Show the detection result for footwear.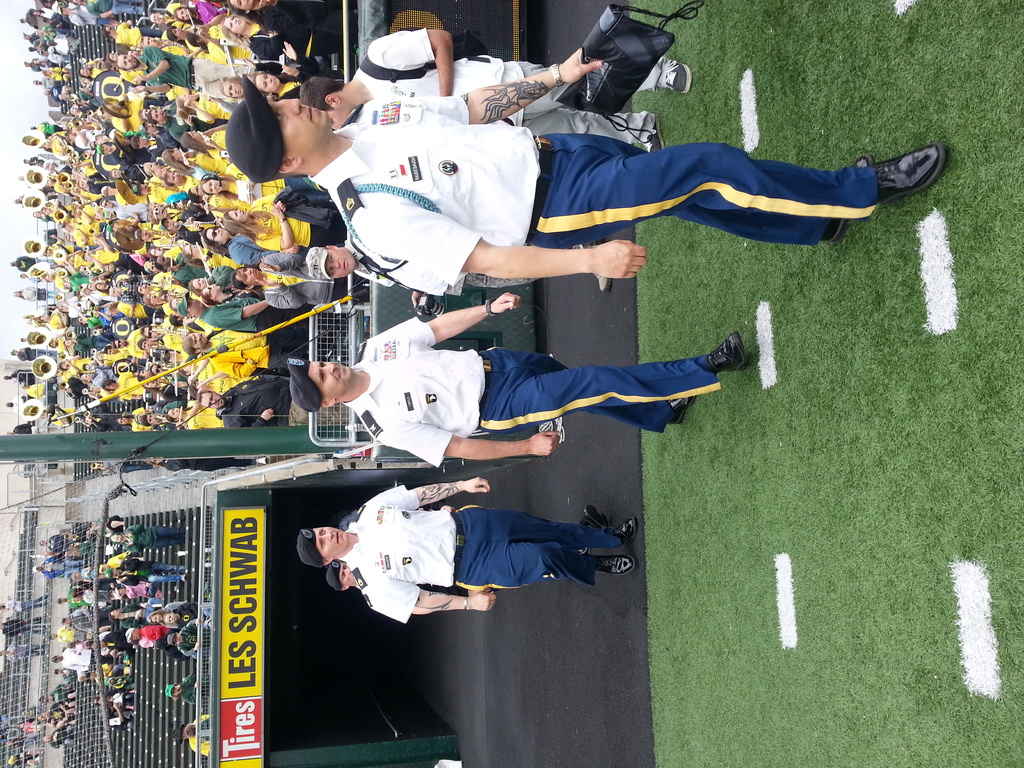
[828,159,868,242].
